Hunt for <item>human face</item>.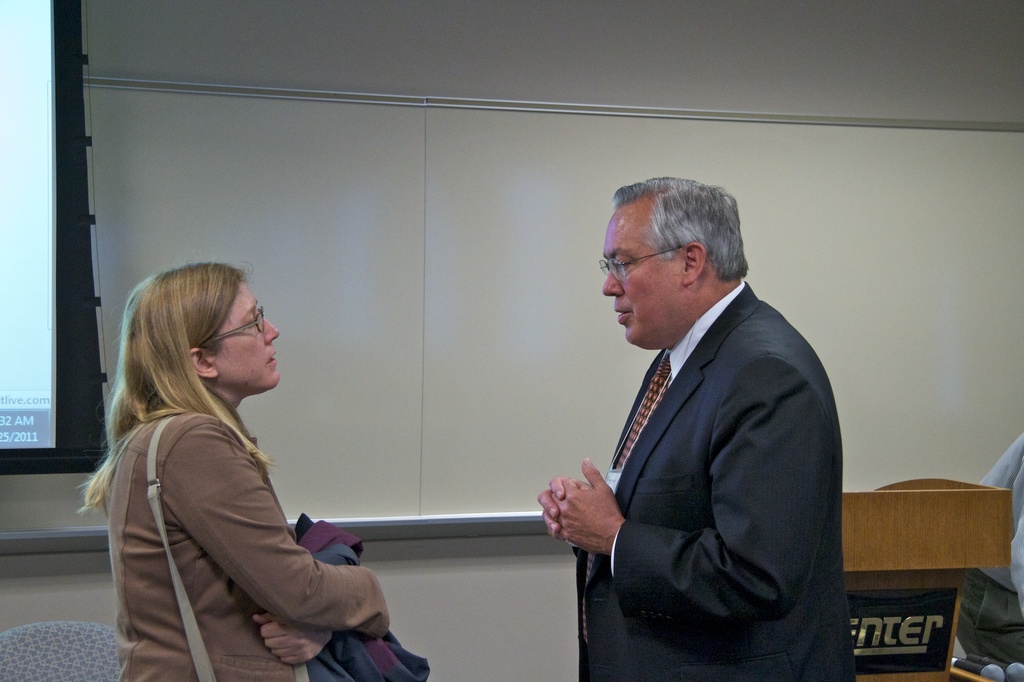
Hunted down at rect(596, 194, 700, 354).
